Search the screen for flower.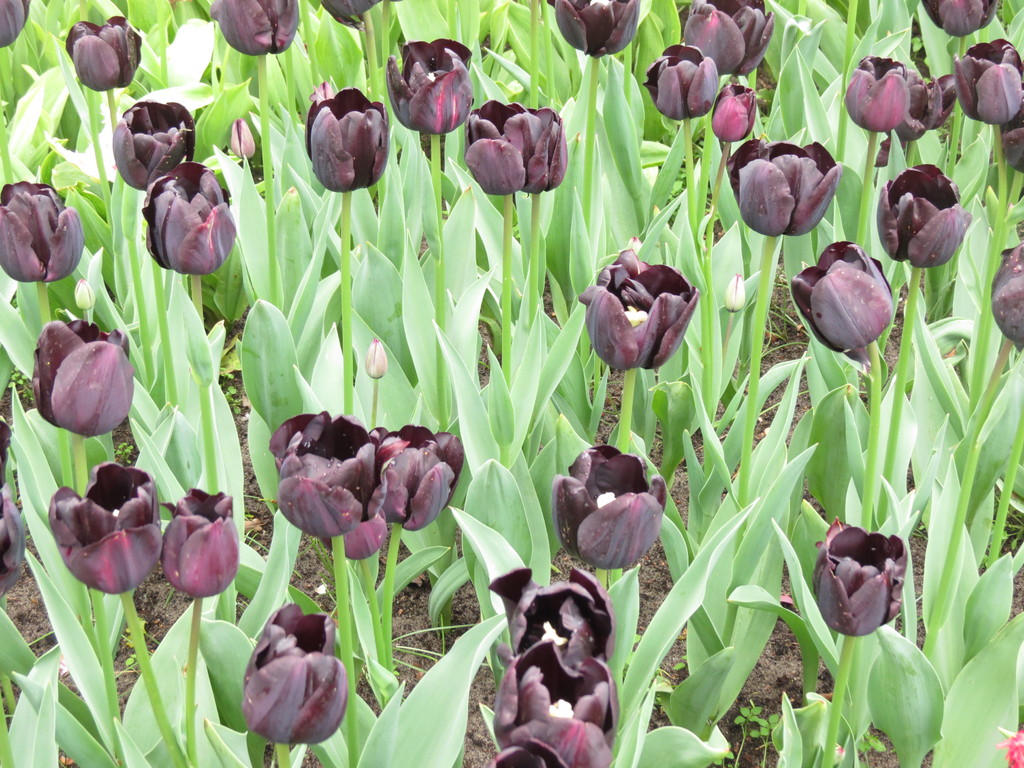
Found at box(484, 565, 618, 664).
